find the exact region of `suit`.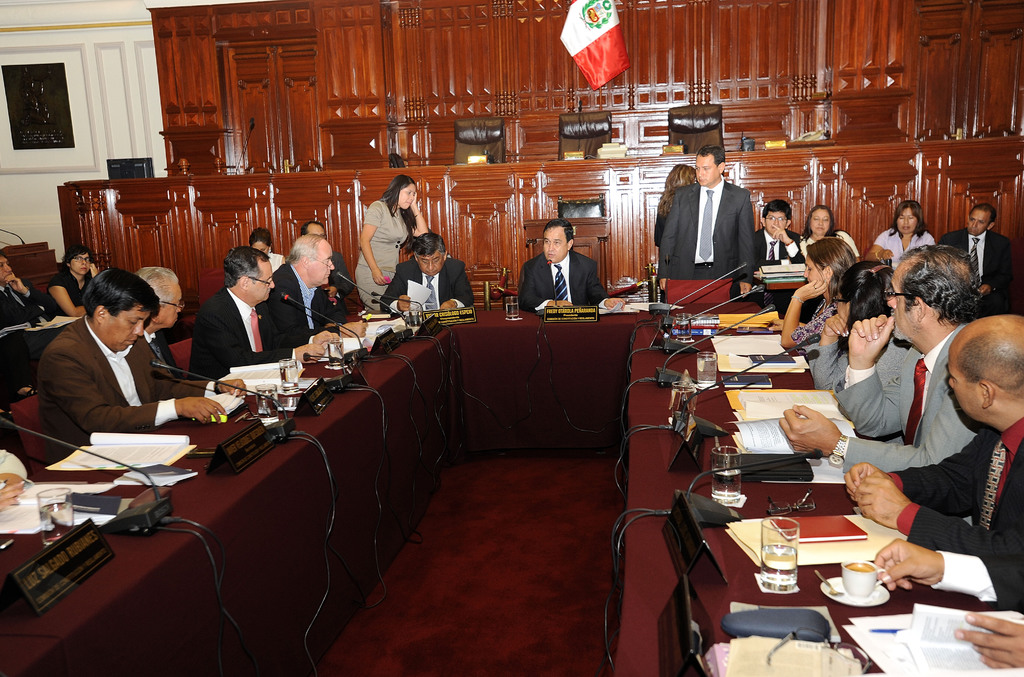
Exact region: x1=379, y1=255, x2=475, y2=314.
